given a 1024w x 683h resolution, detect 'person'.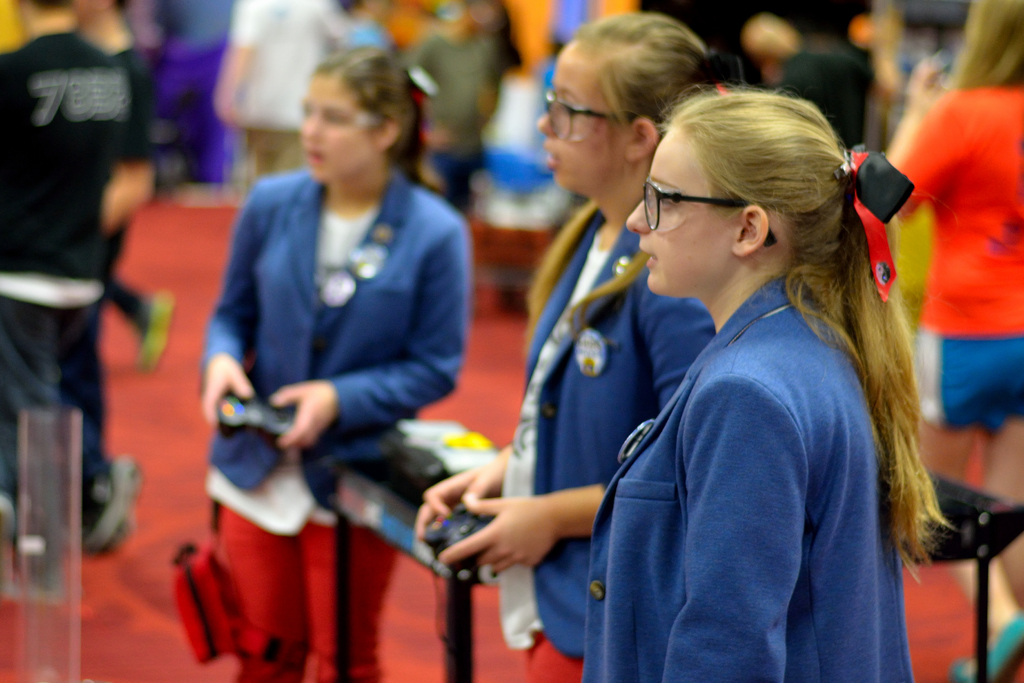
bbox=[205, 33, 473, 630].
